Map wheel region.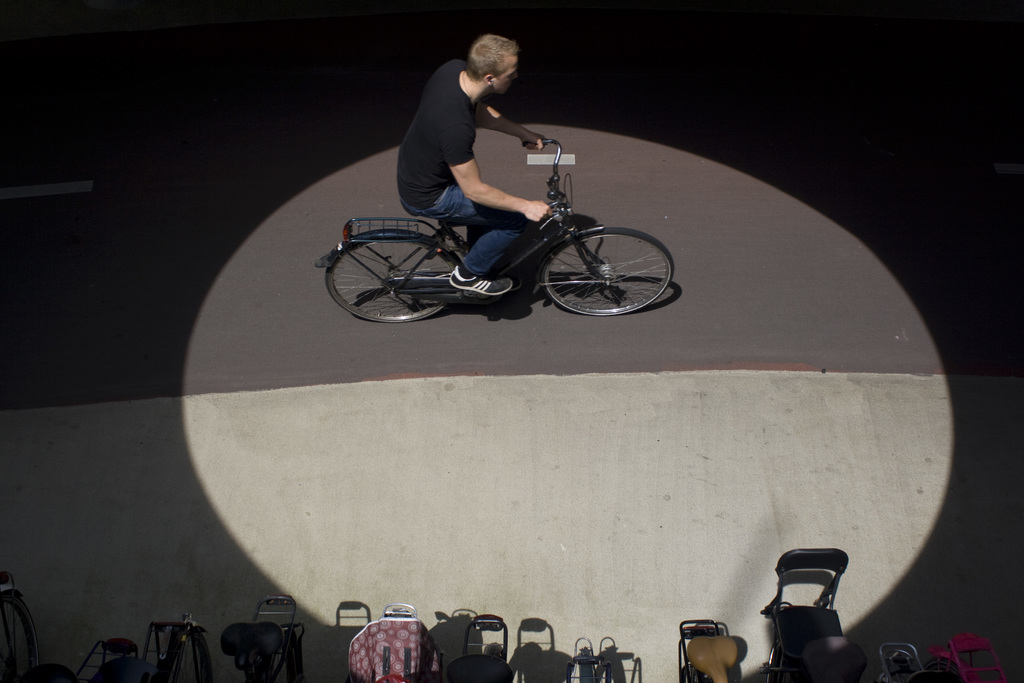
Mapped to (left=325, top=231, right=463, bottom=325).
